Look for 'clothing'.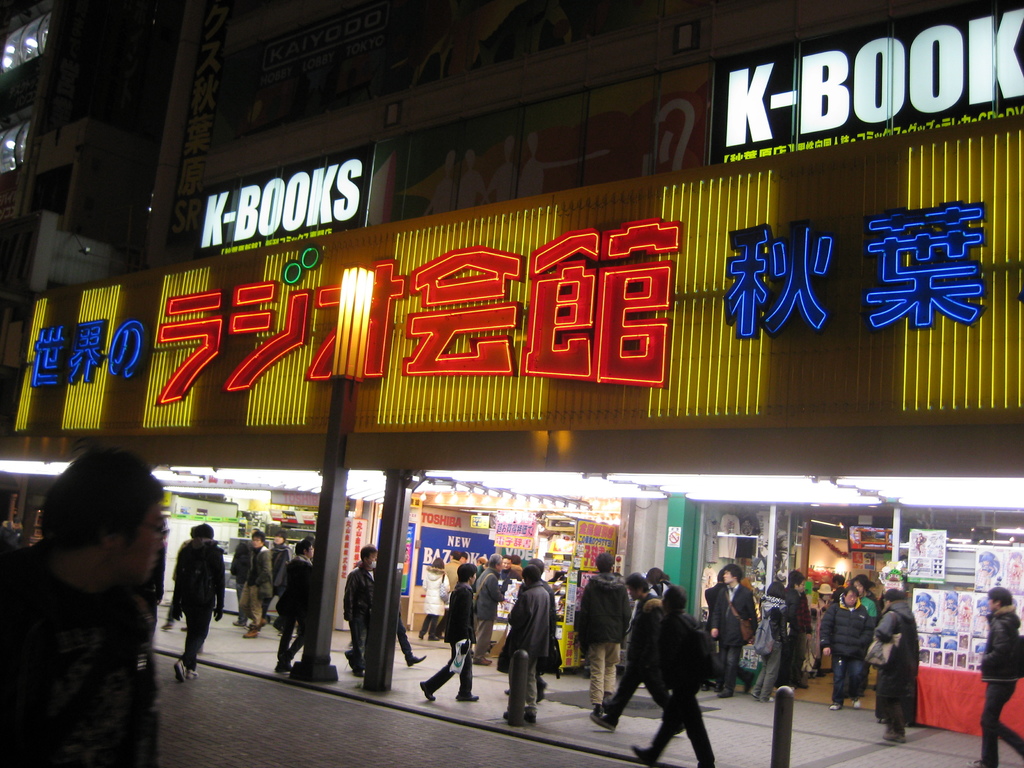
Found: [x1=575, y1=572, x2=634, y2=700].
